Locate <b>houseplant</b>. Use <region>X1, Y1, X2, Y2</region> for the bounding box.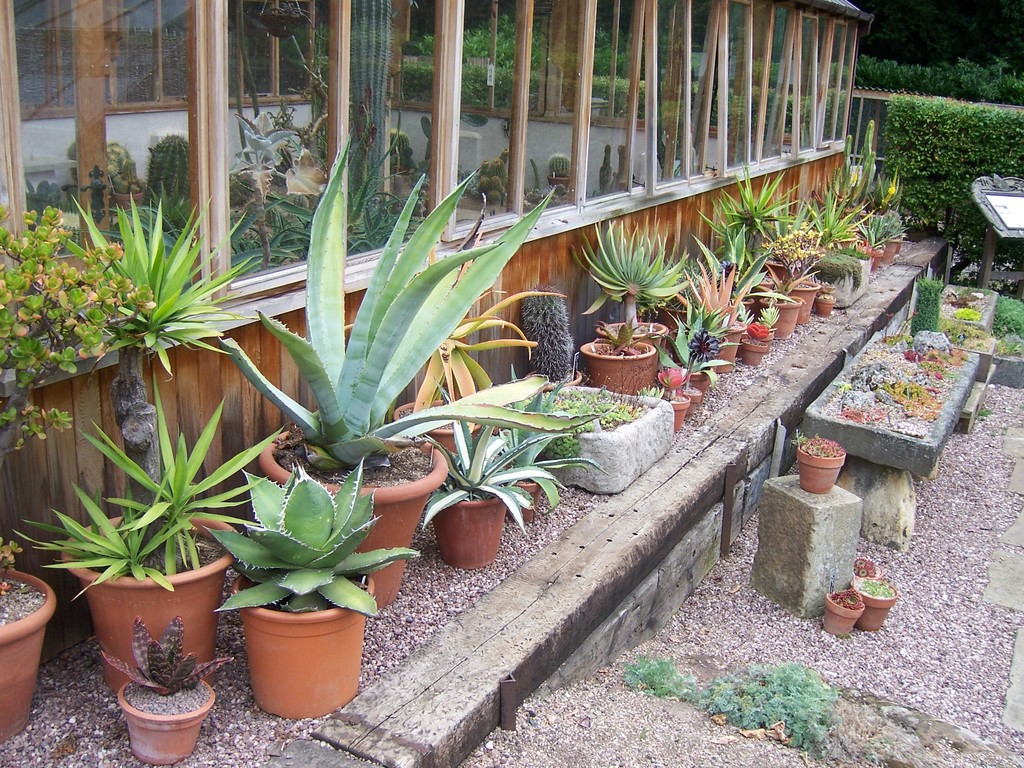
<region>756, 300, 779, 348</region>.
